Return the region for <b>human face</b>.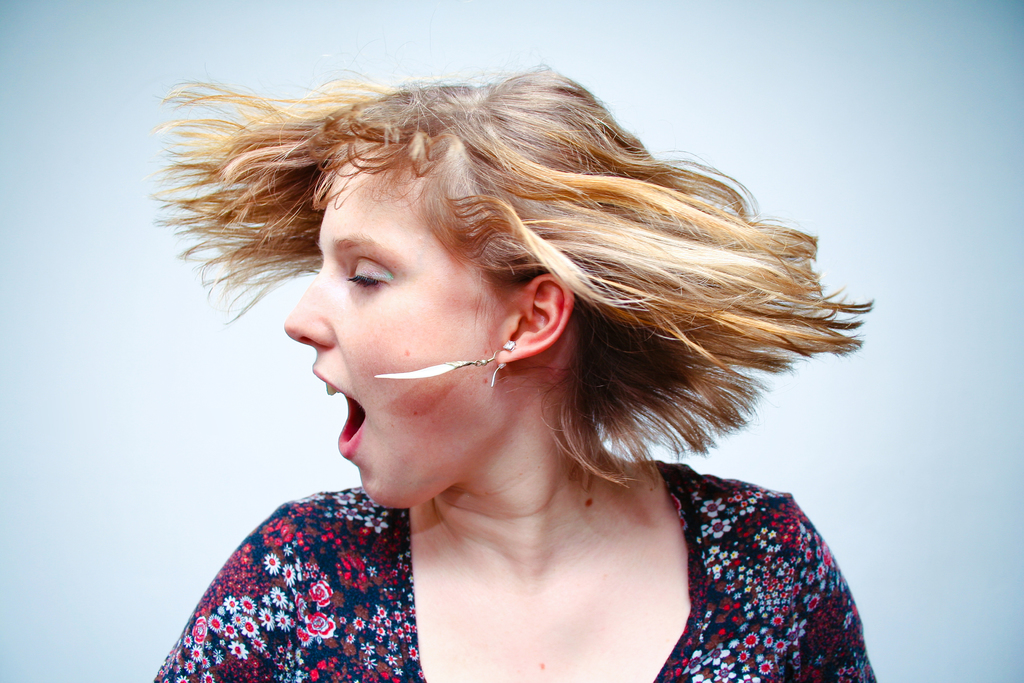
x1=283 y1=156 x2=519 y2=509.
